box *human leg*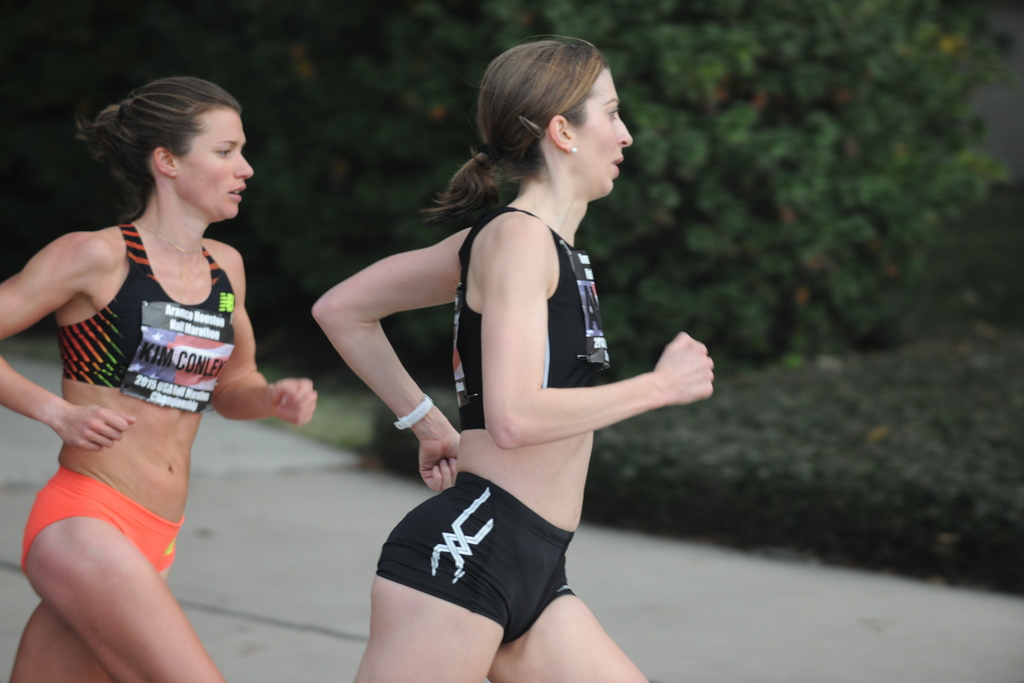
bbox(21, 472, 222, 682)
